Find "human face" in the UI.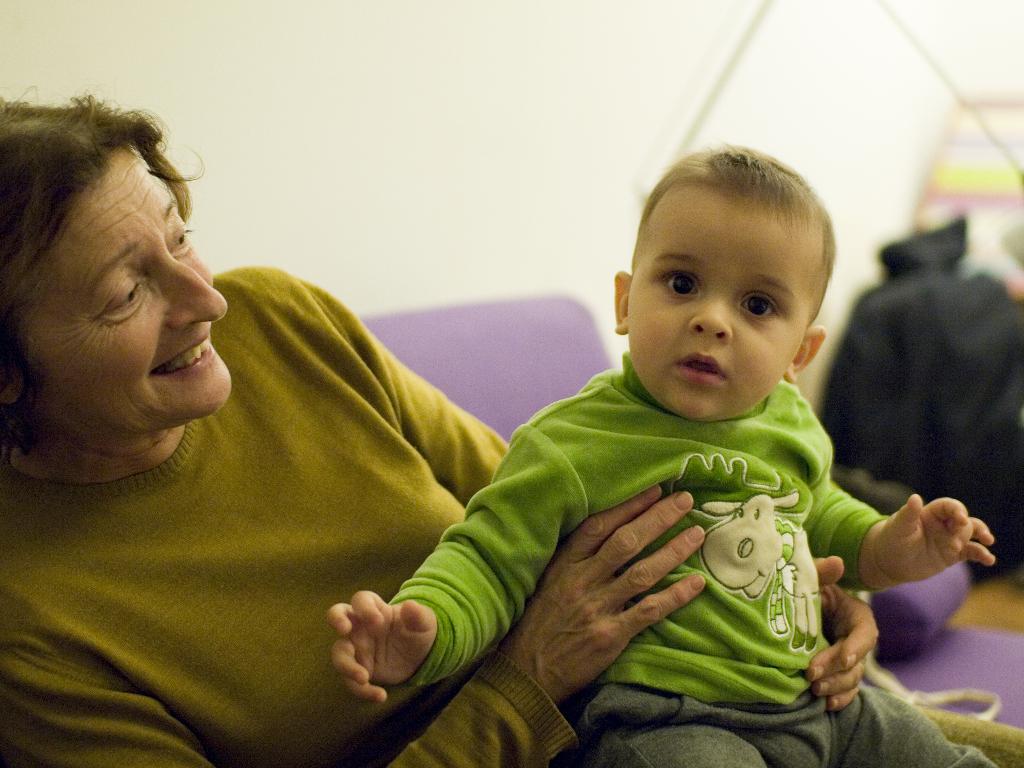
UI element at left=628, top=184, right=805, bottom=419.
